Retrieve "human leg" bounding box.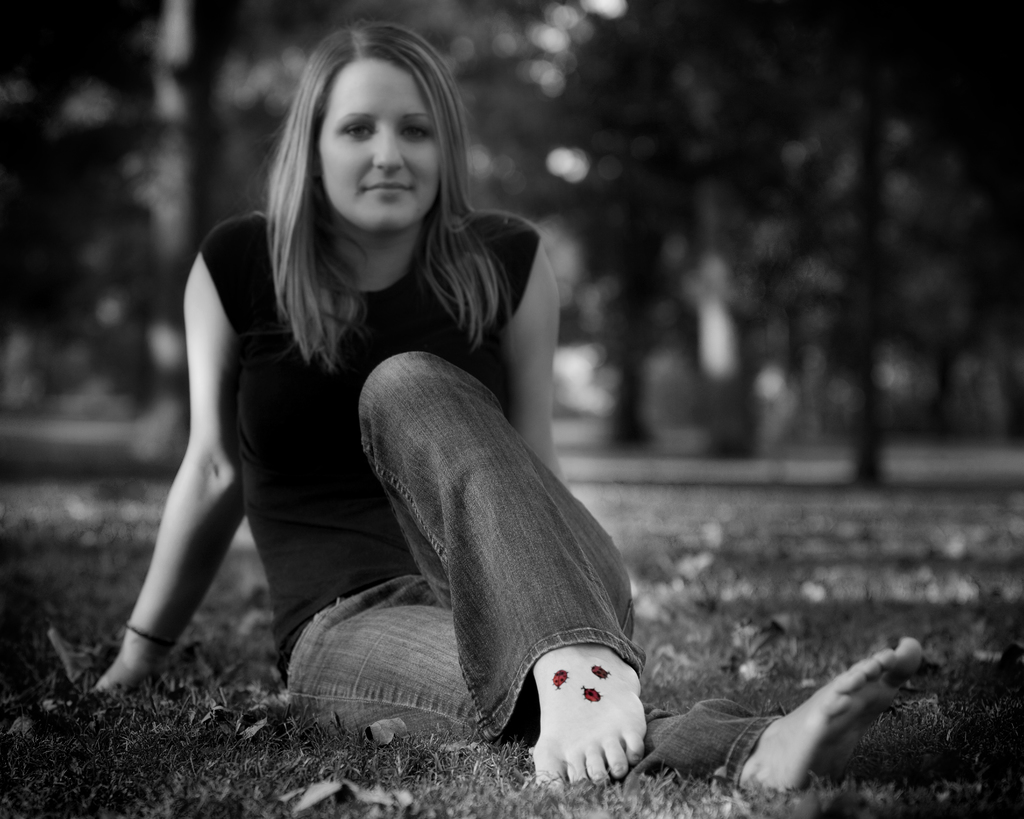
Bounding box: 352, 344, 650, 774.
